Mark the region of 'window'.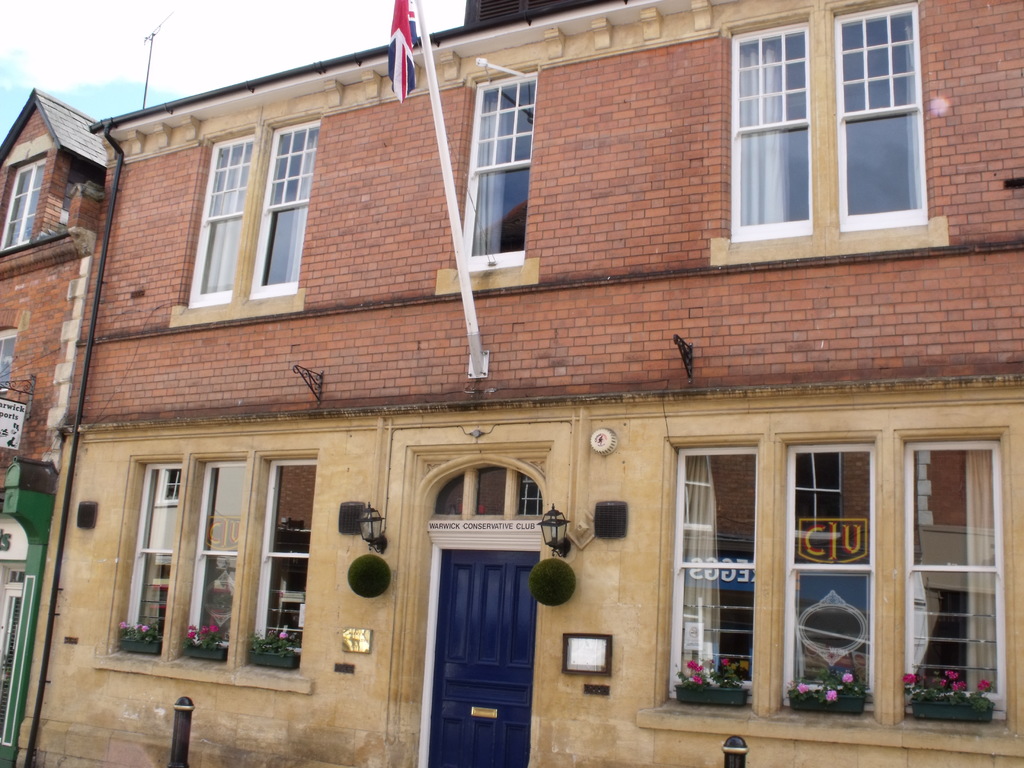
Region: select_region(910, 445, 999, 720).
